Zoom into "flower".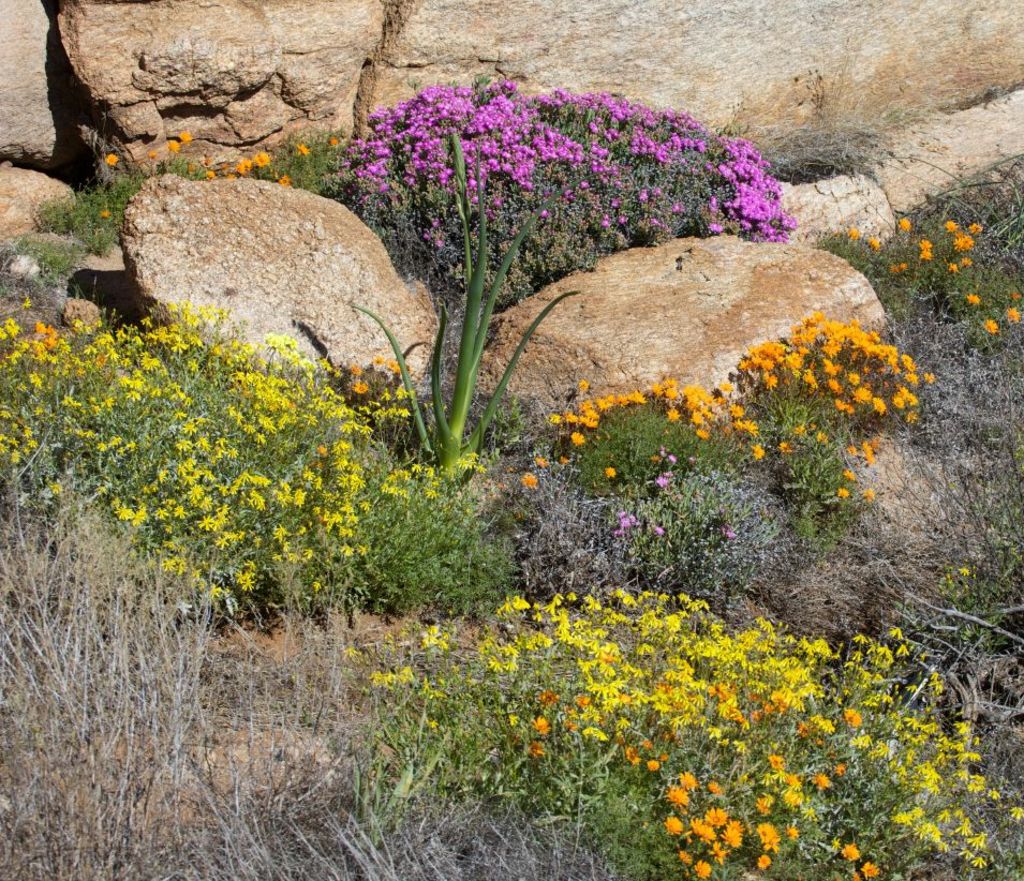
Zoom target: (left=818, top=428, right=826, bottom=442).
